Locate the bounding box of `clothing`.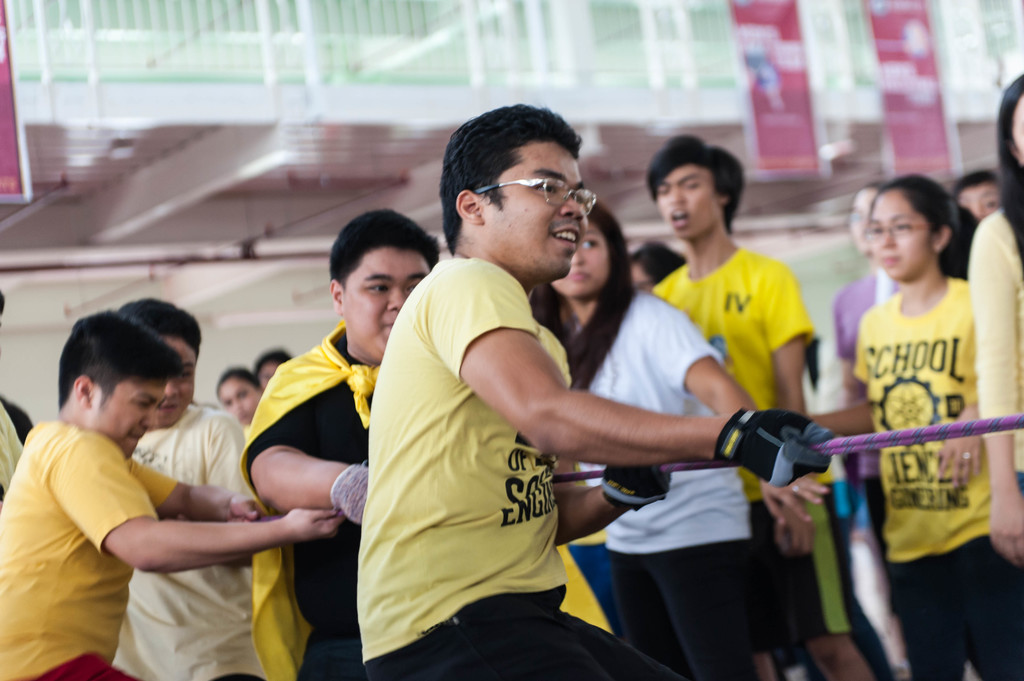
Bounding box: region(972, 207, 1023, 496).
